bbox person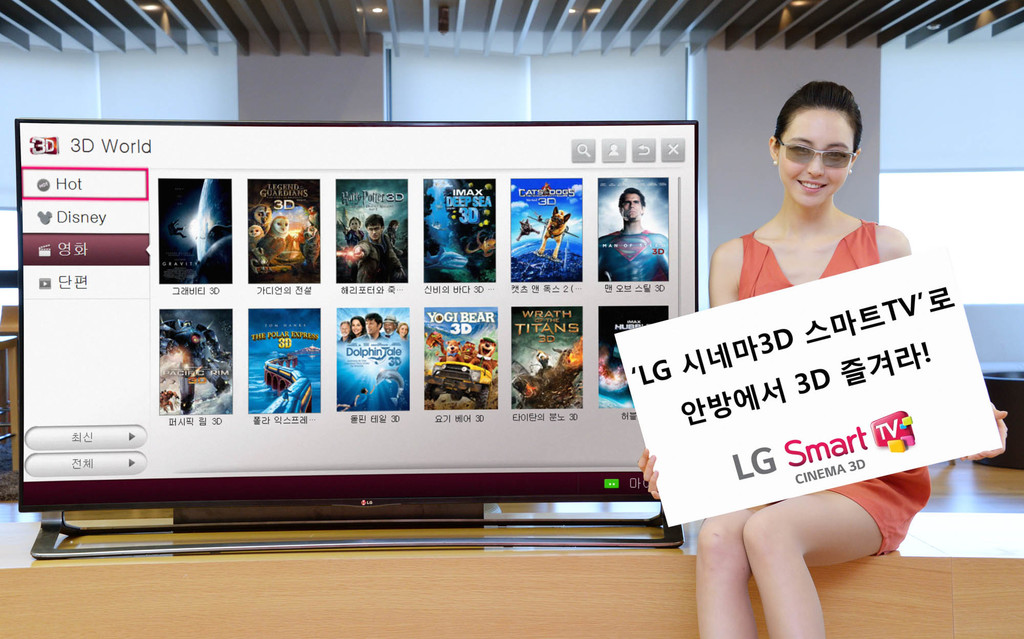
crop(387, 218, 403, 250)
